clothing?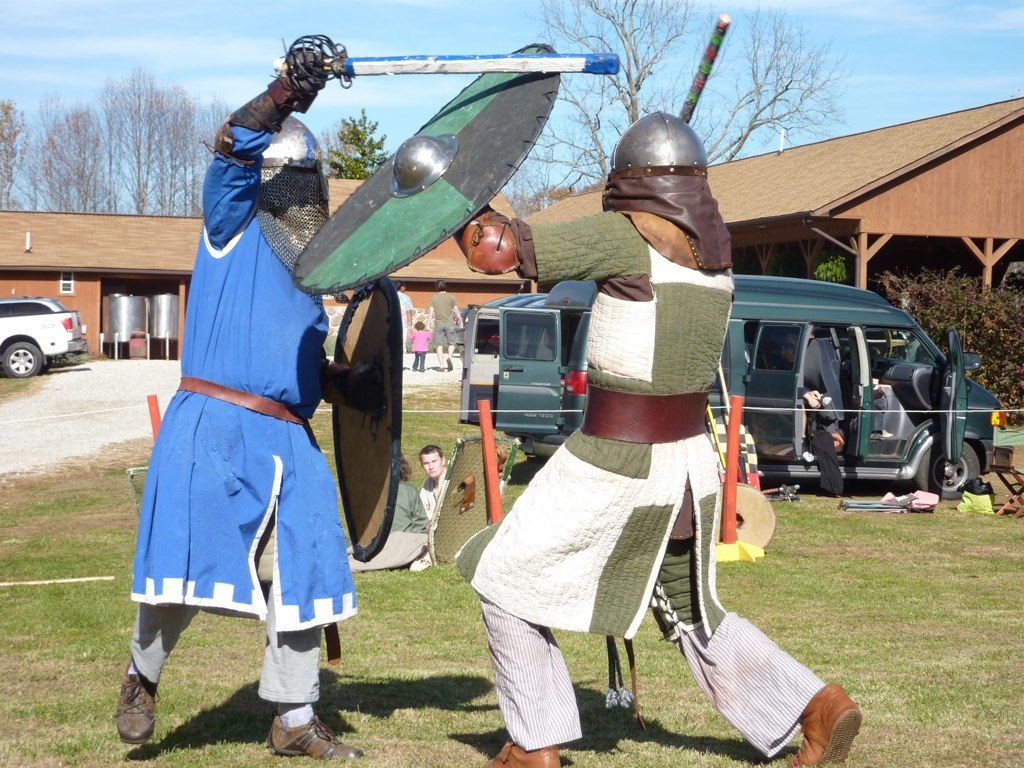
(left=513, top=204, right=730, bottom=648)
